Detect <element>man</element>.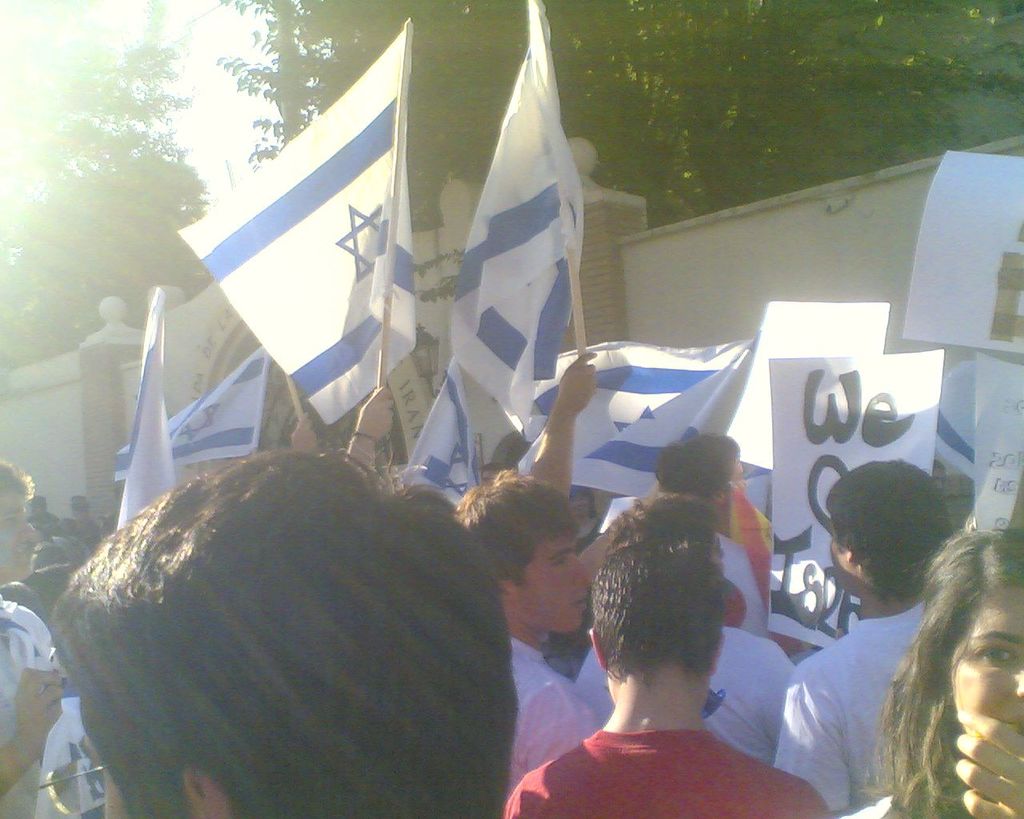
Detected at detection(502, 541, 834, 818).
